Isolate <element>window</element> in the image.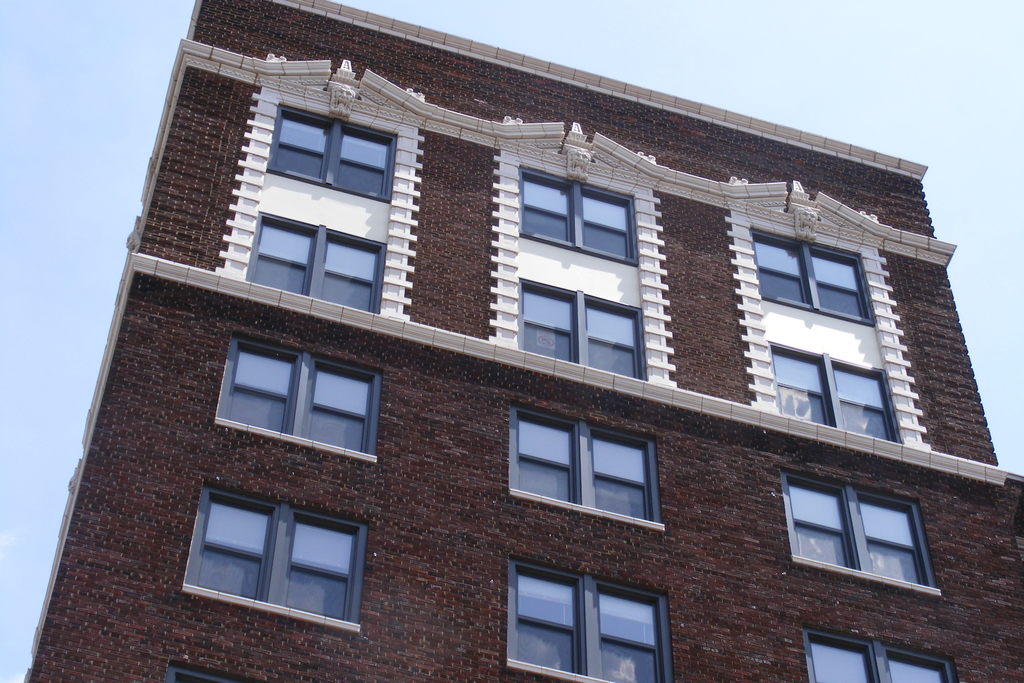
Isolated region: l=489, t=138, r=675, b=386.
